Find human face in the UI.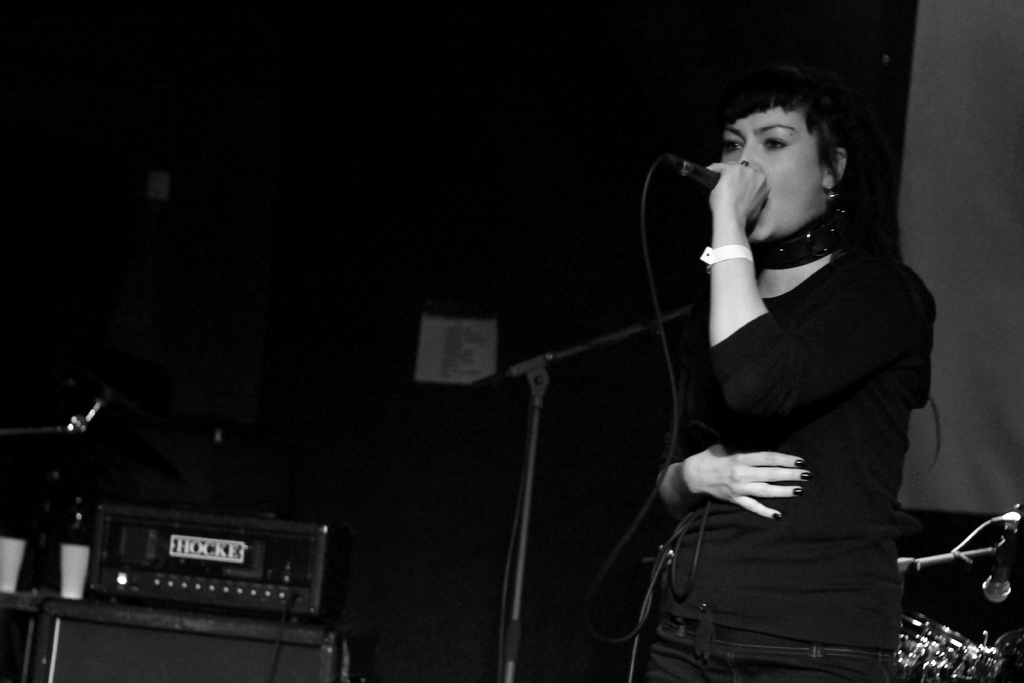
UI element at rect(720, 106, 823, 240).
